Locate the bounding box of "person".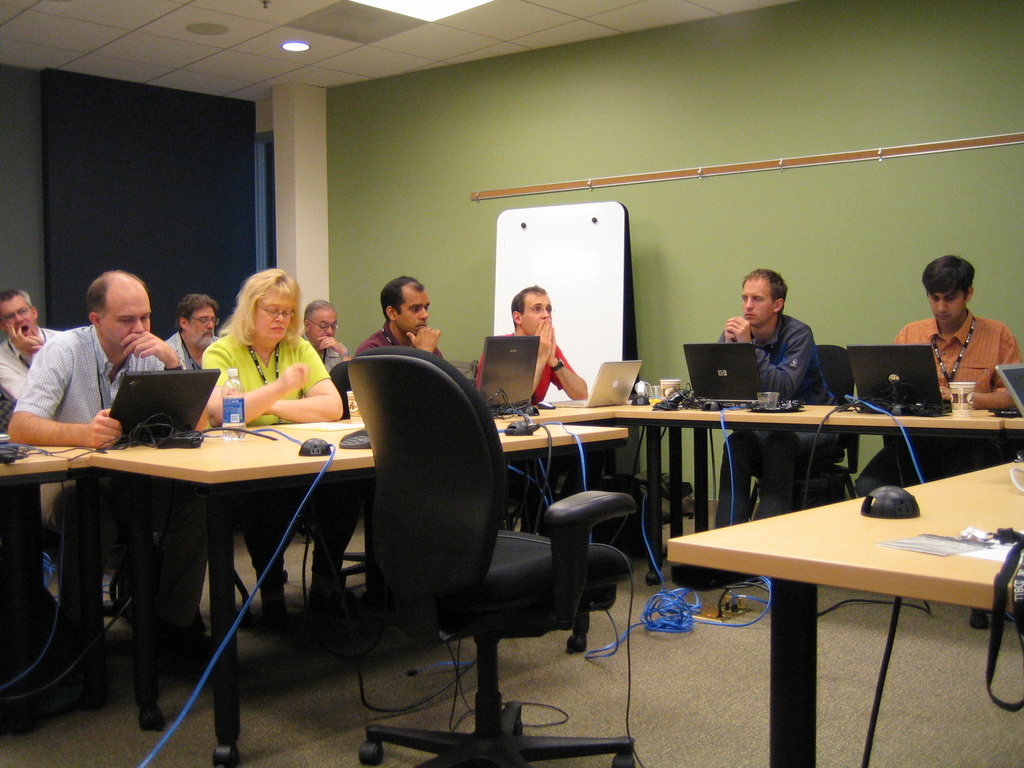
Bounding box: select_region(473, 288, 587, 536).
